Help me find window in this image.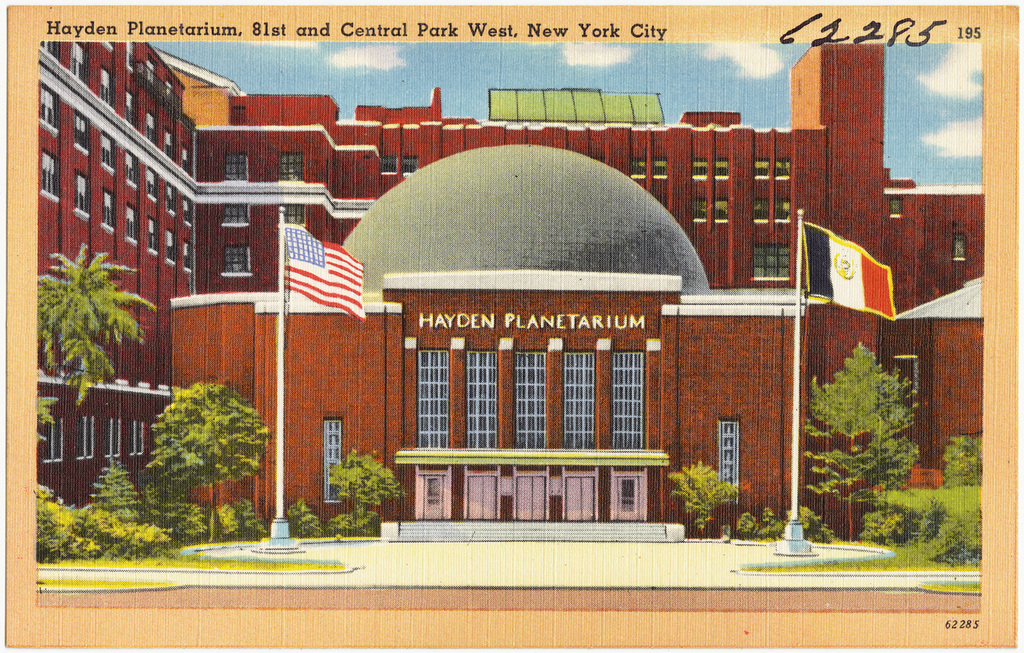
Found it: 46:421:66:463.
